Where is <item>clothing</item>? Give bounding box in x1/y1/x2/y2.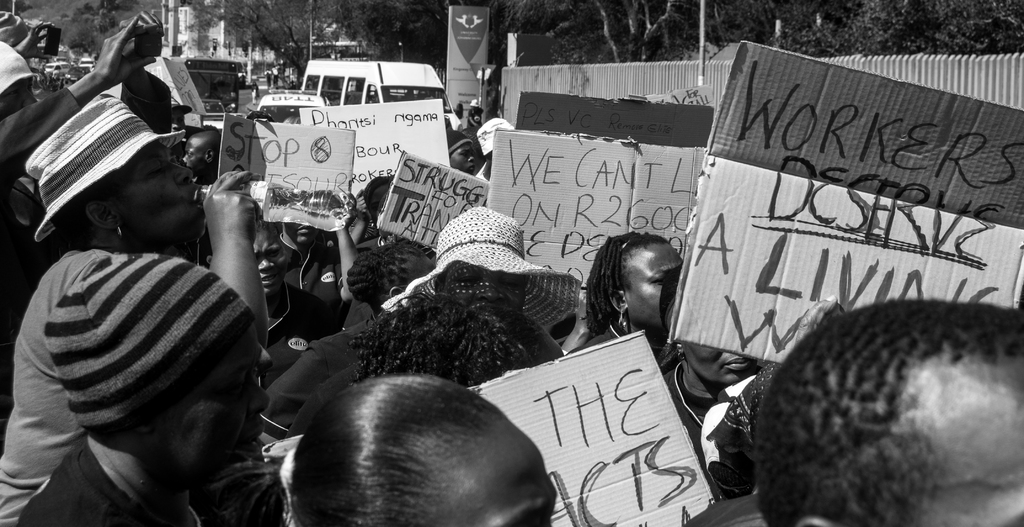
13/428/166/526.
